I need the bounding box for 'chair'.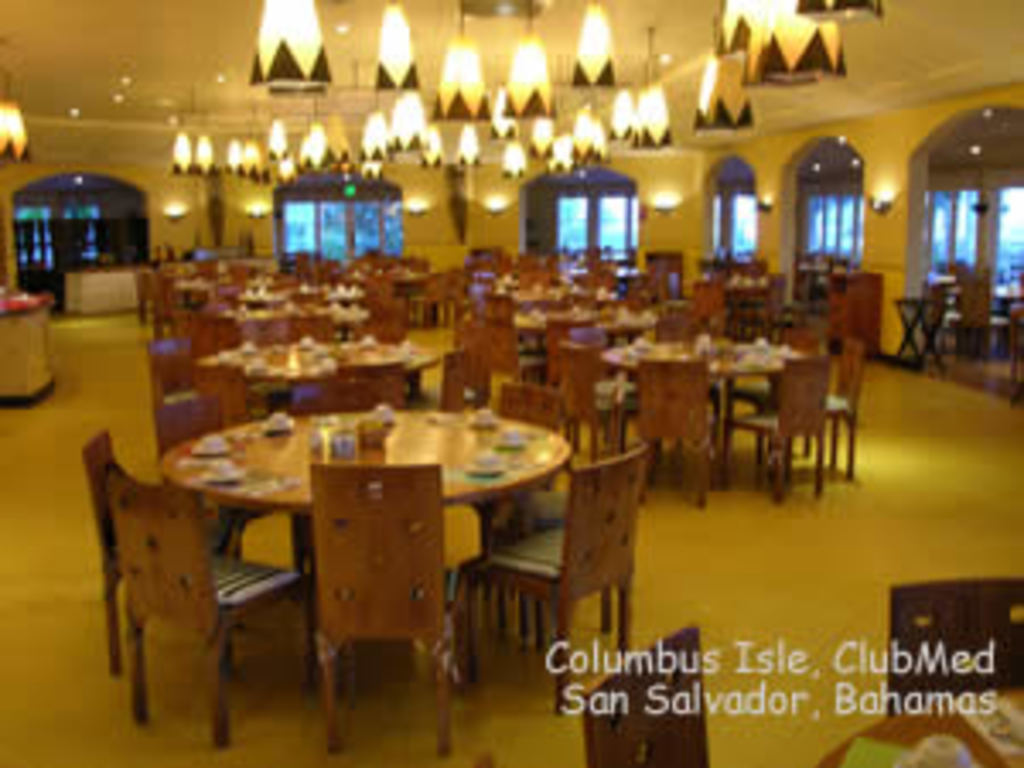
Here it is: bbox=(82, 430, 249, 666).
